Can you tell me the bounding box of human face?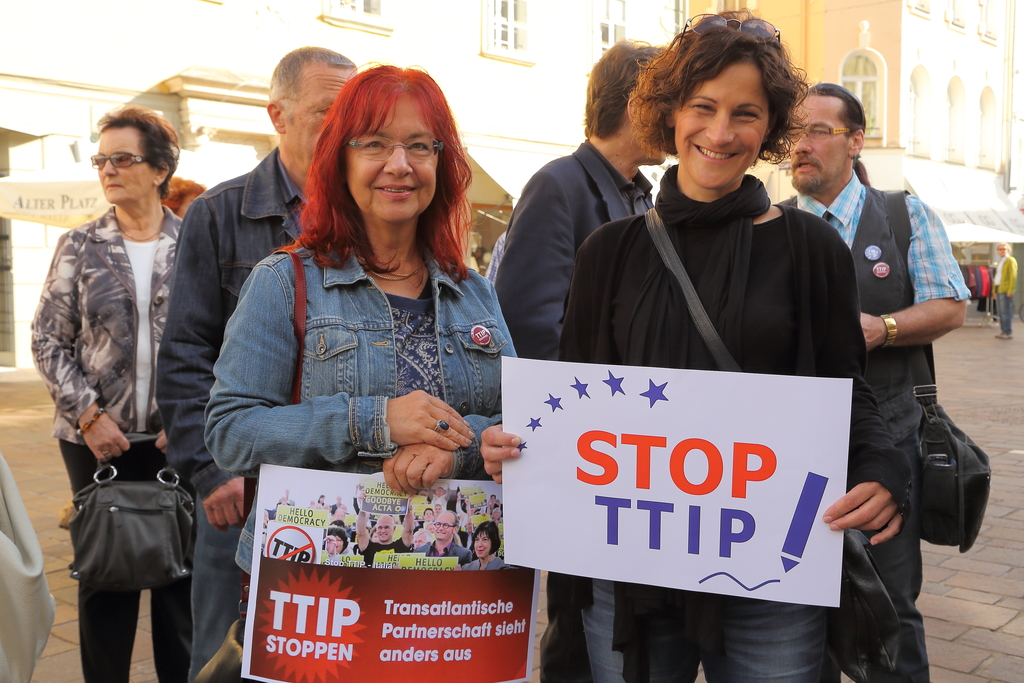
box=[431, 513, 452, 541].
